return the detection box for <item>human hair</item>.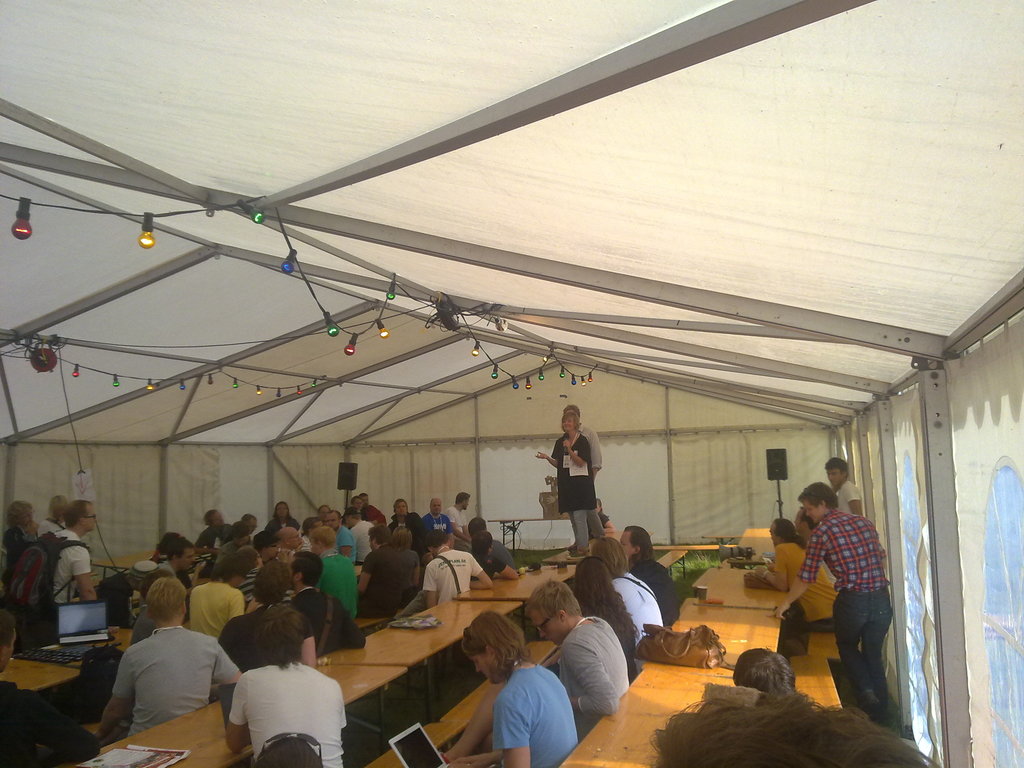
453:488:469:506.
